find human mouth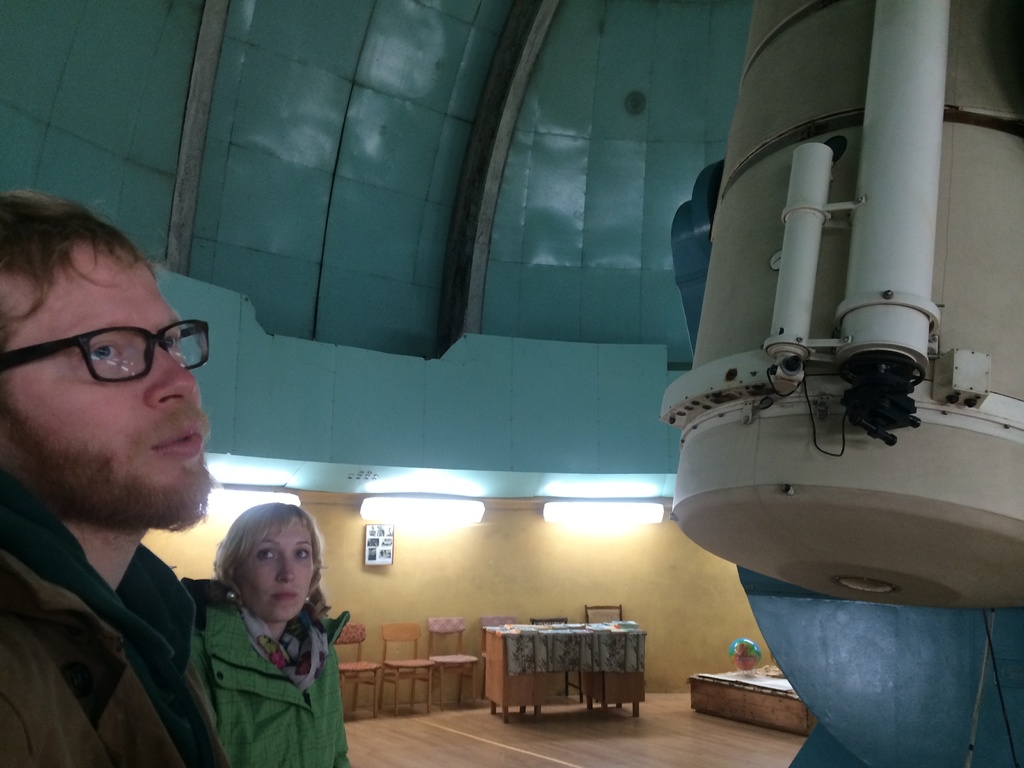
rect(268, 591, 301, 600)
